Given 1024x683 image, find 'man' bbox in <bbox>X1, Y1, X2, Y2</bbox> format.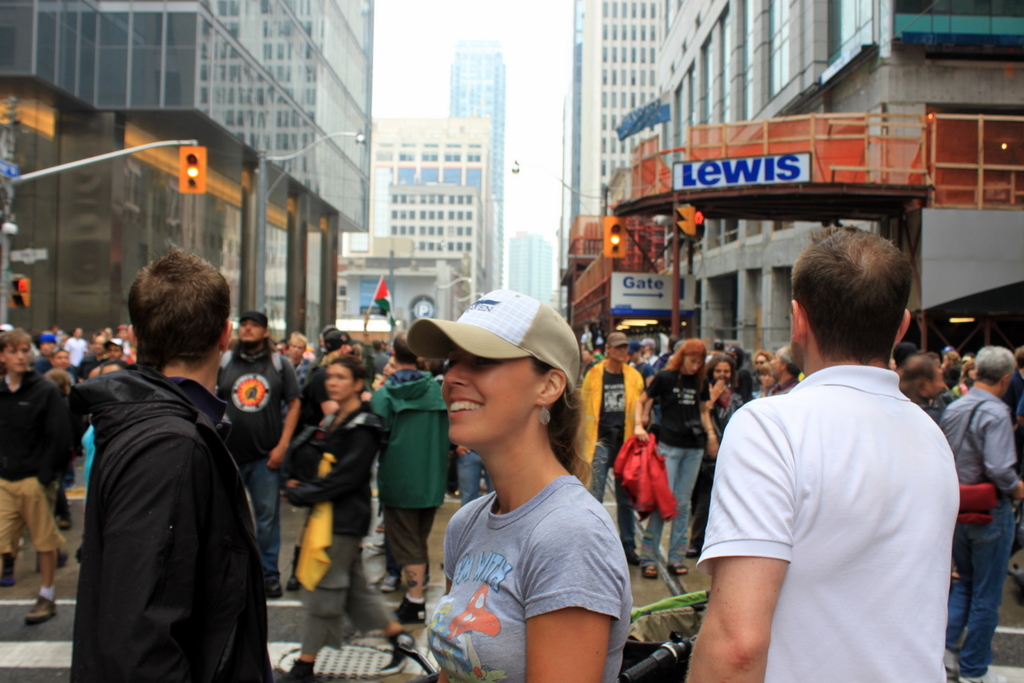
<bbox>772, 342, 795, 400</bbox>.
